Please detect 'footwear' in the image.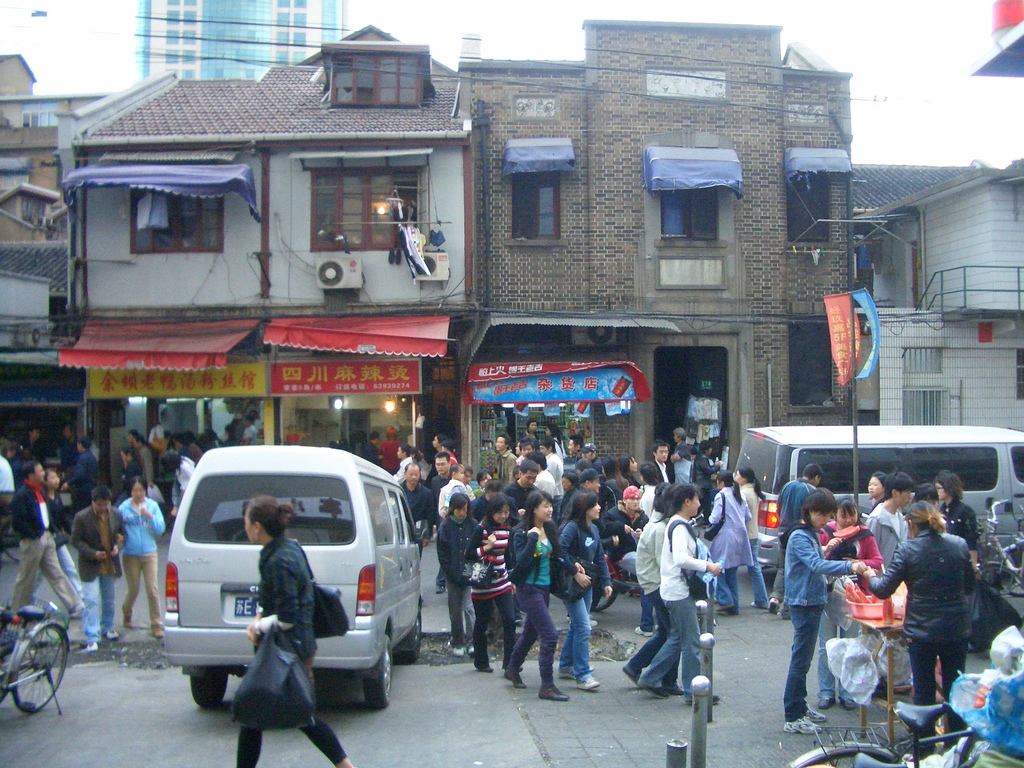
bbox(783, 606, 789, 621).
